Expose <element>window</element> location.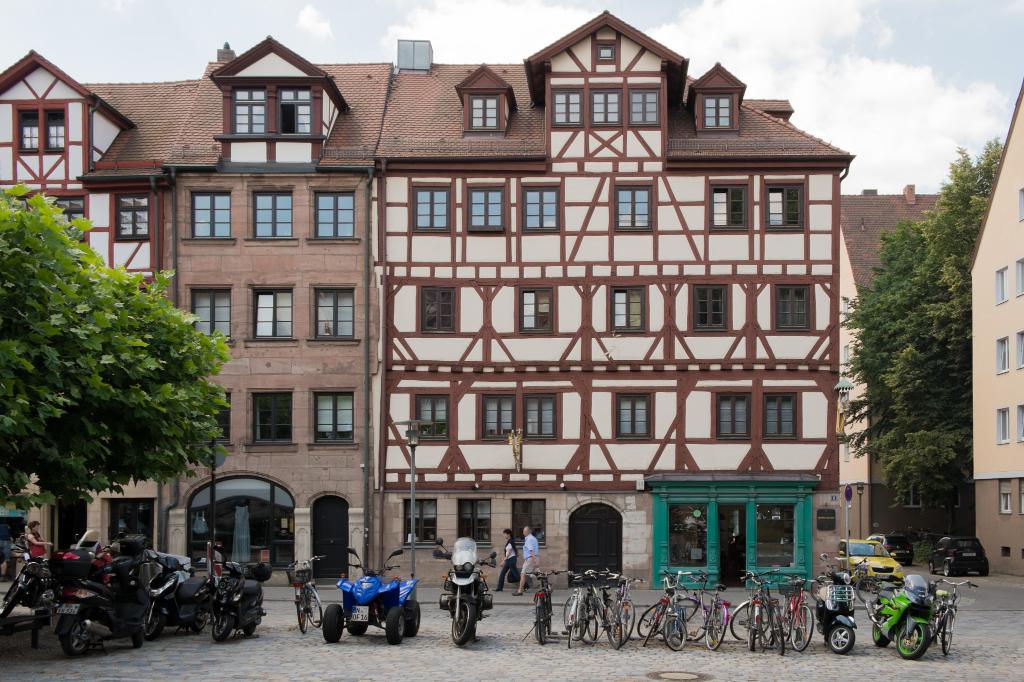
Exposed at detection(241, 384, 287, 452).
